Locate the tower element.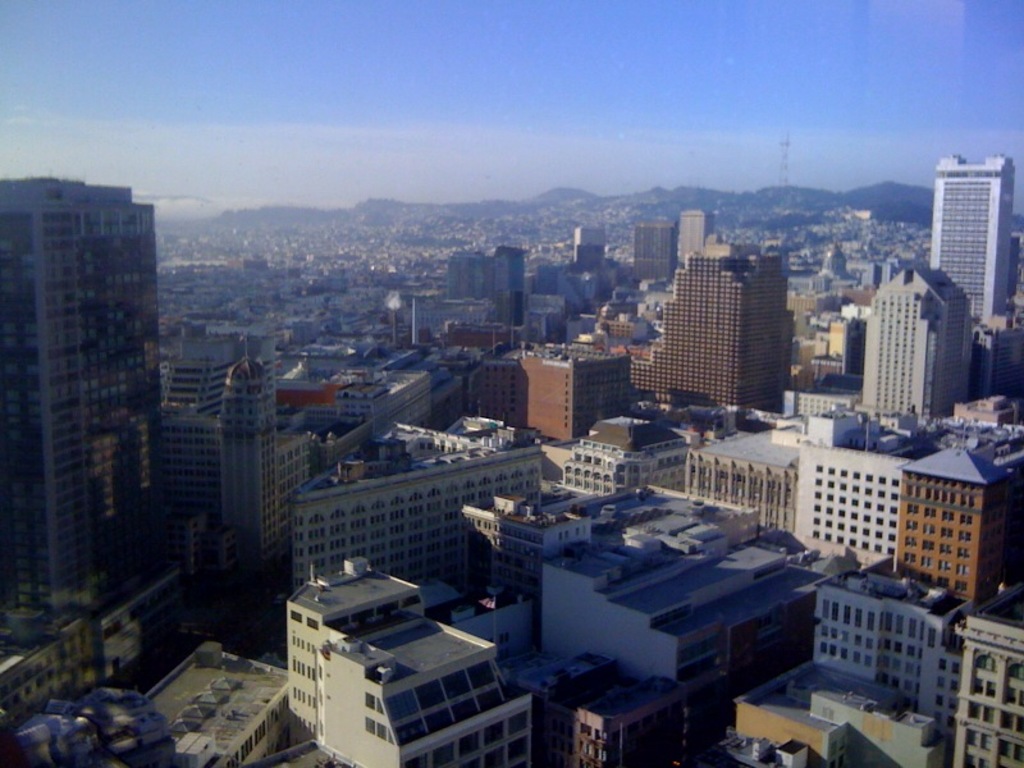
Element bbox: (680, 209, 712, 275).
